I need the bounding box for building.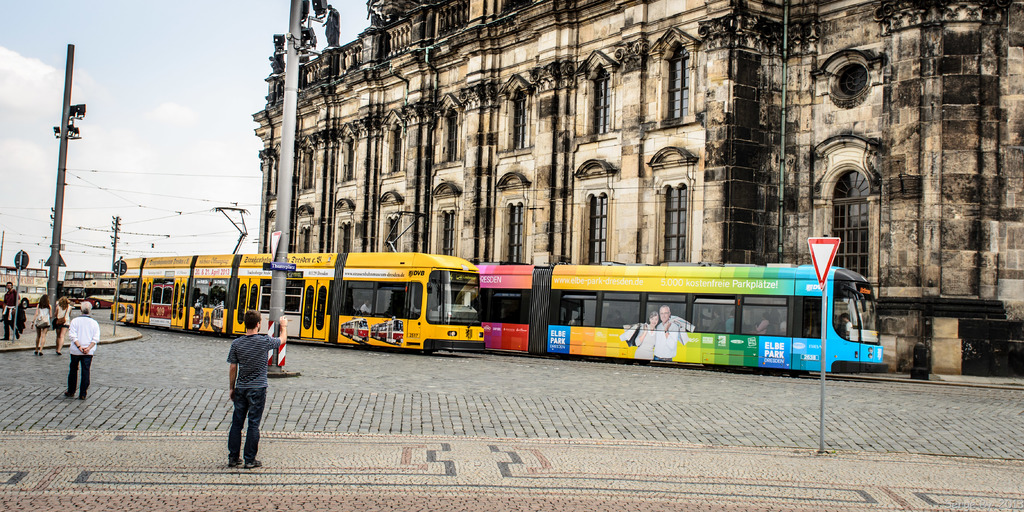
Here it is: (251, 0, 1023, 374).
